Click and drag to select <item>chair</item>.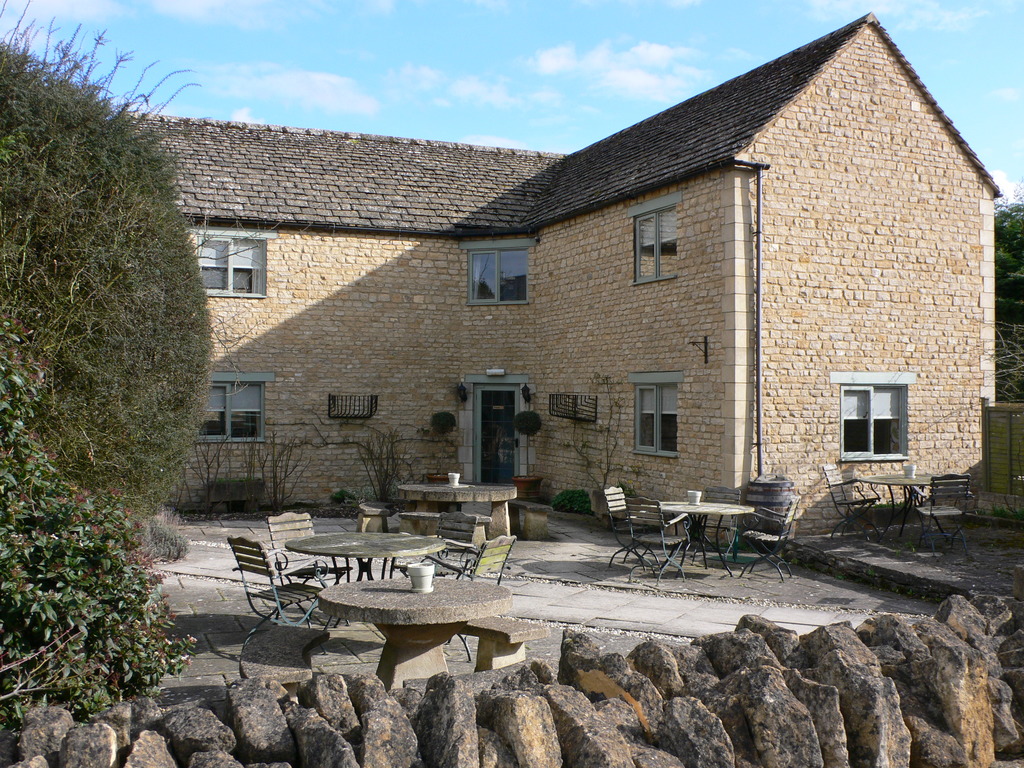
Selection: {"x1": 903, "y1": 471, "x2": 979, "y2": 565}.
